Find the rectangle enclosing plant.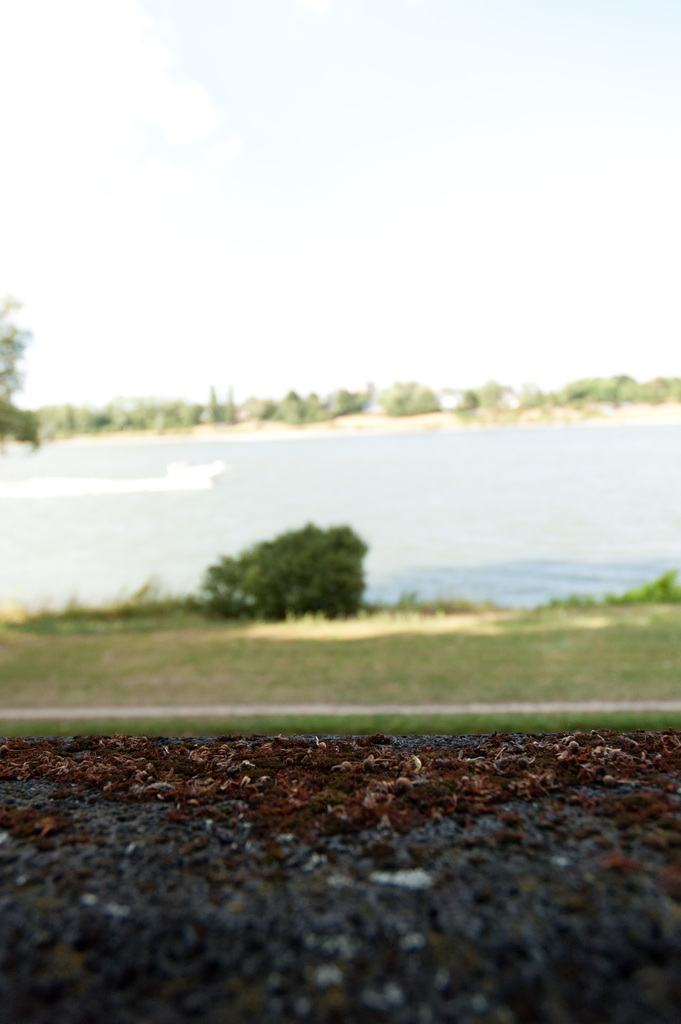
region(192, 515, 373, 621).
